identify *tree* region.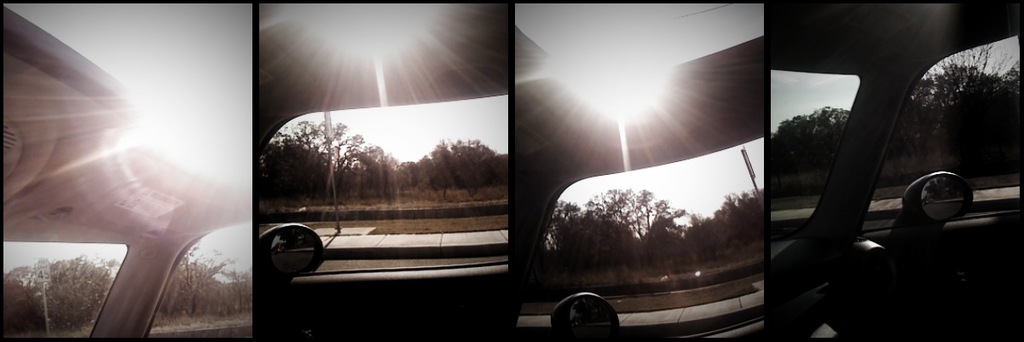
Region: x1=158, y1=249, x2=228, y2=314.
